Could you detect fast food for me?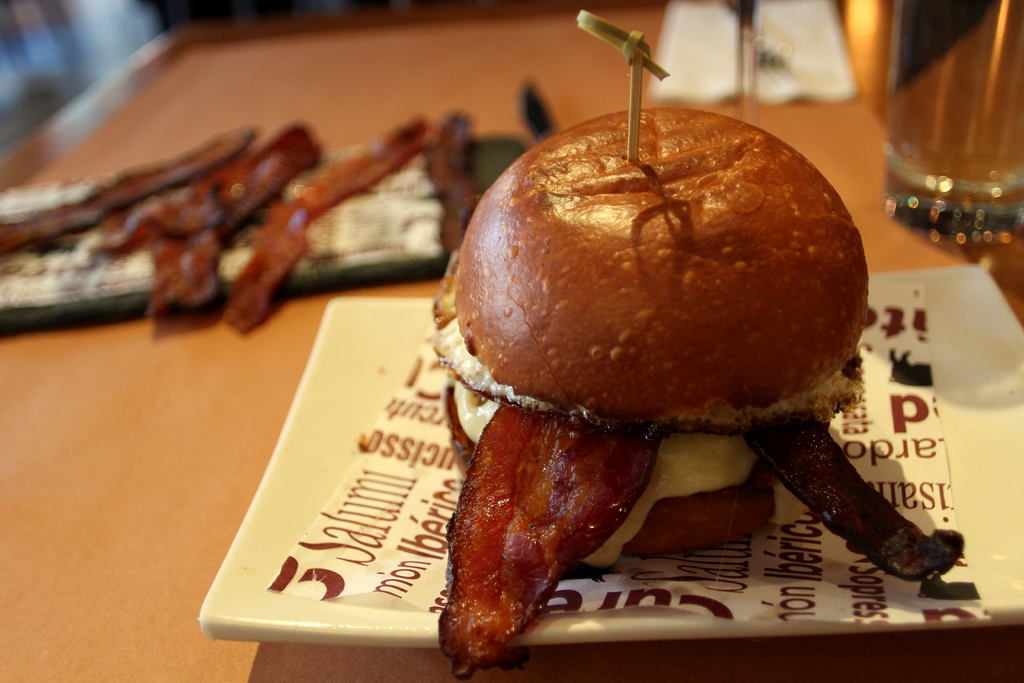
Detection result: crop(409, 32, 934, 628).
